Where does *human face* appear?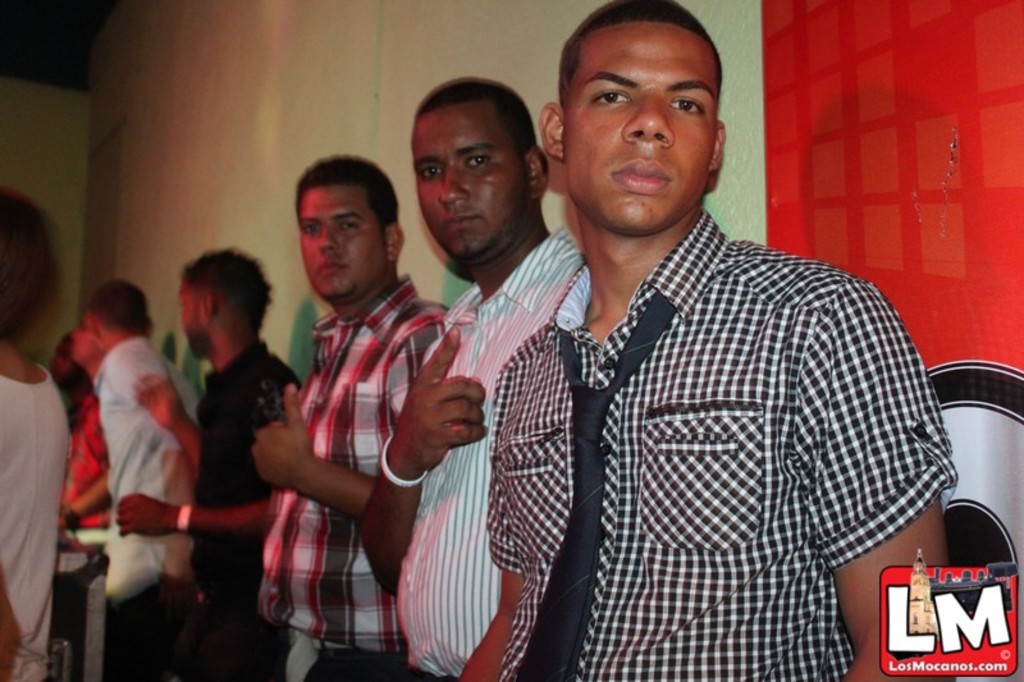
Appears at 293 183 383 299.
